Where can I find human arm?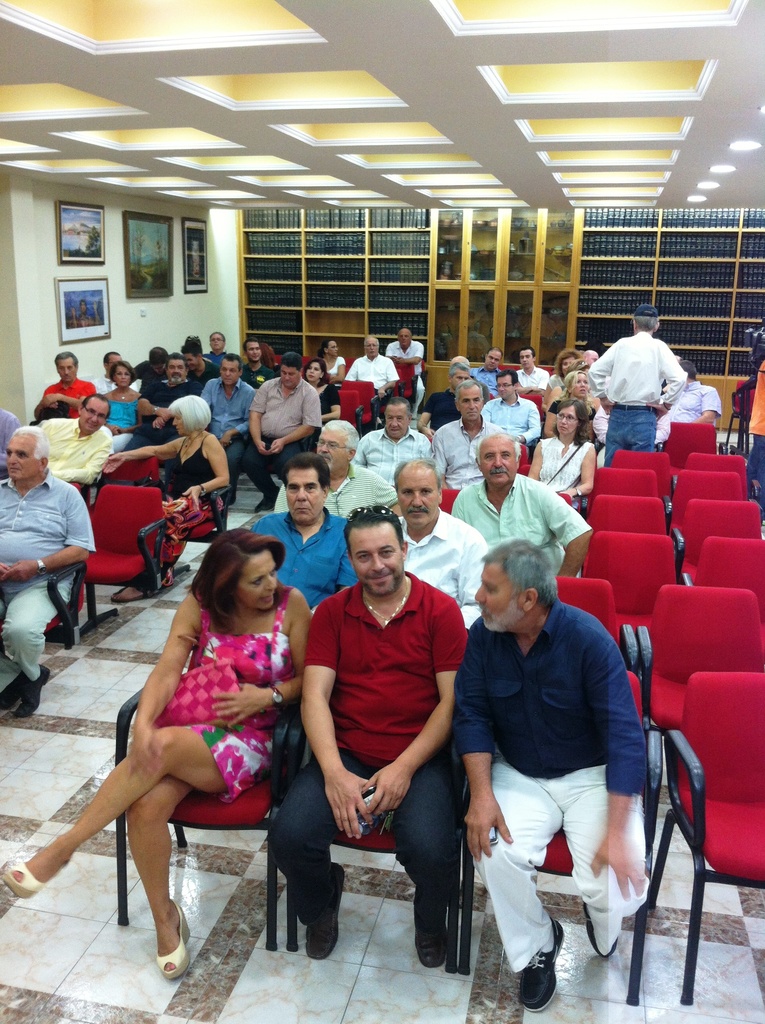
You can find it at box=[398, 340, 428, 364].
